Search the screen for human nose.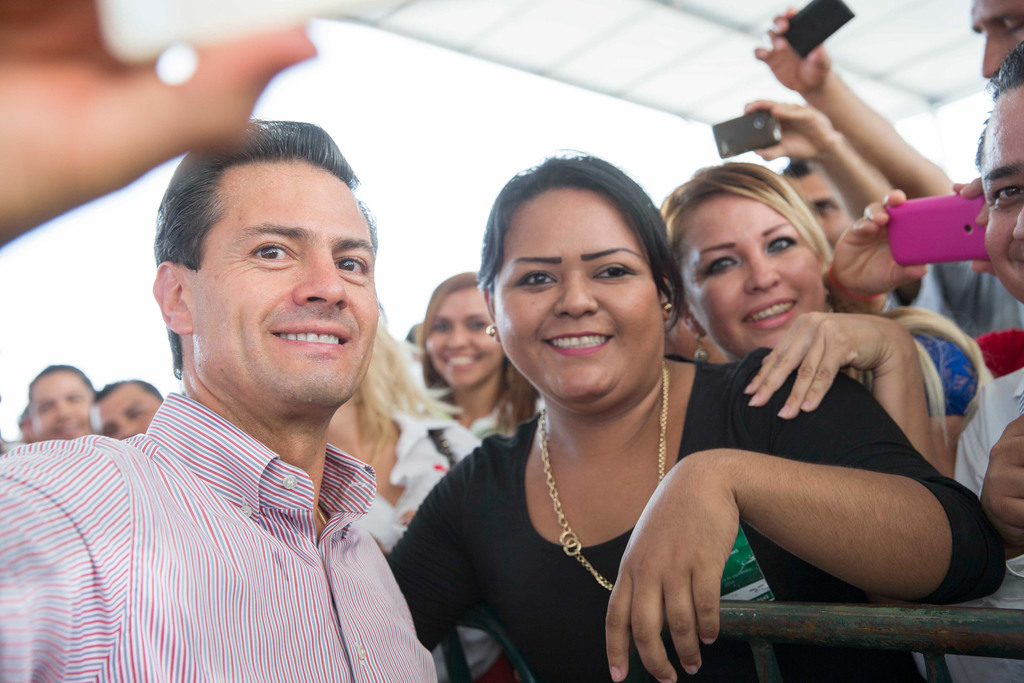
Found at bbox=(745, 252, 779, 288).
